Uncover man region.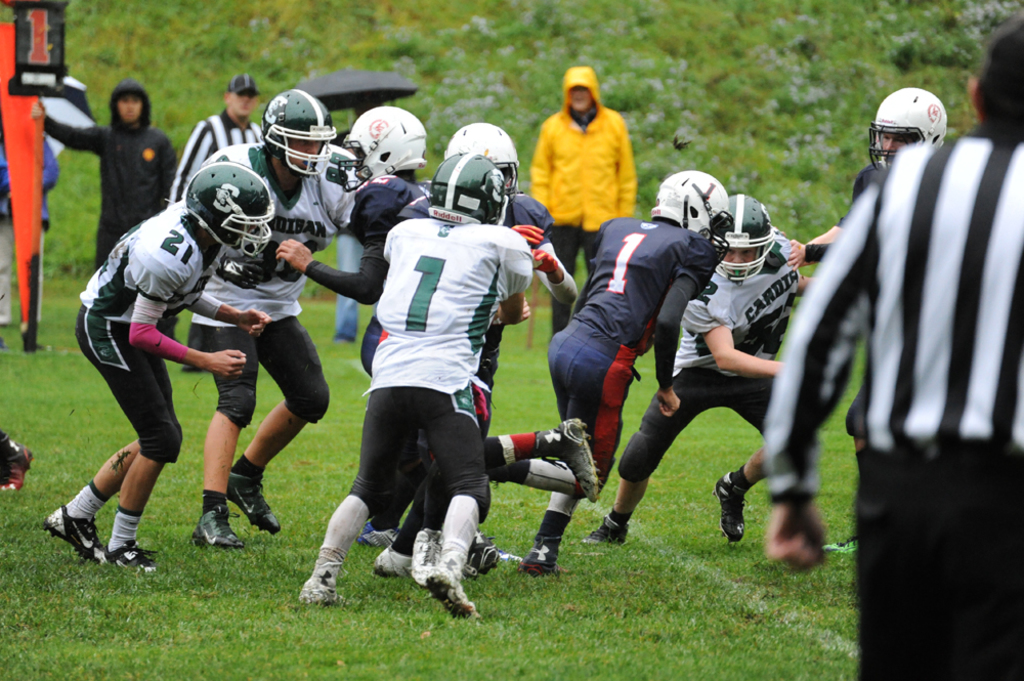
Uncovered: x1=765 y1=17 x2=1023 y2=680.
